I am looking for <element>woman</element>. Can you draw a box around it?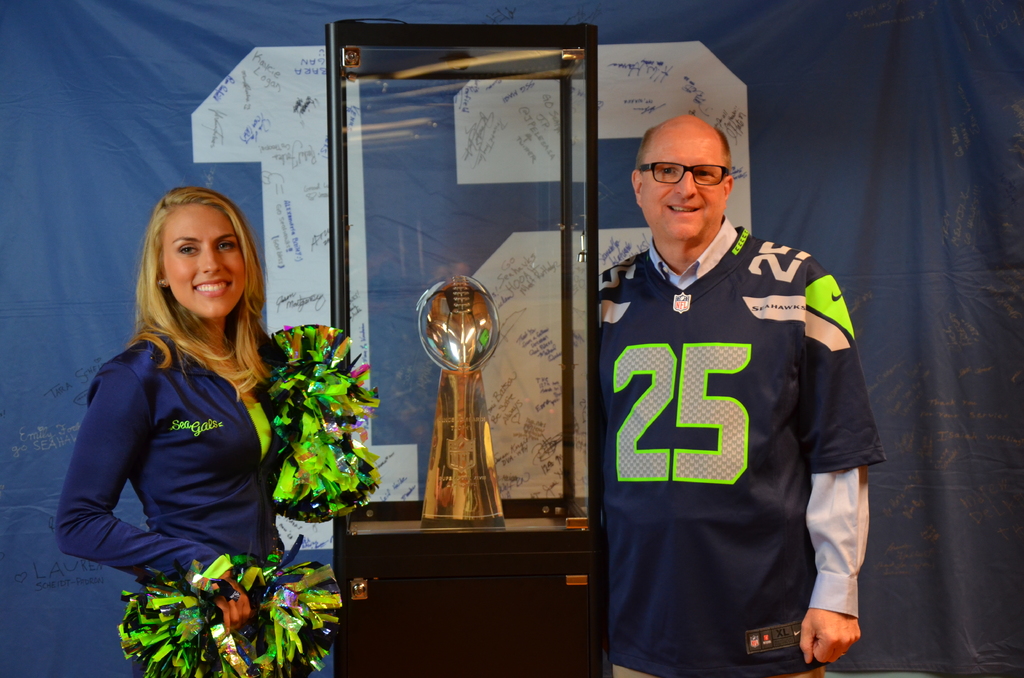
Sure, the bounding box is [left=60, top=176, right=300, bottom=620].
